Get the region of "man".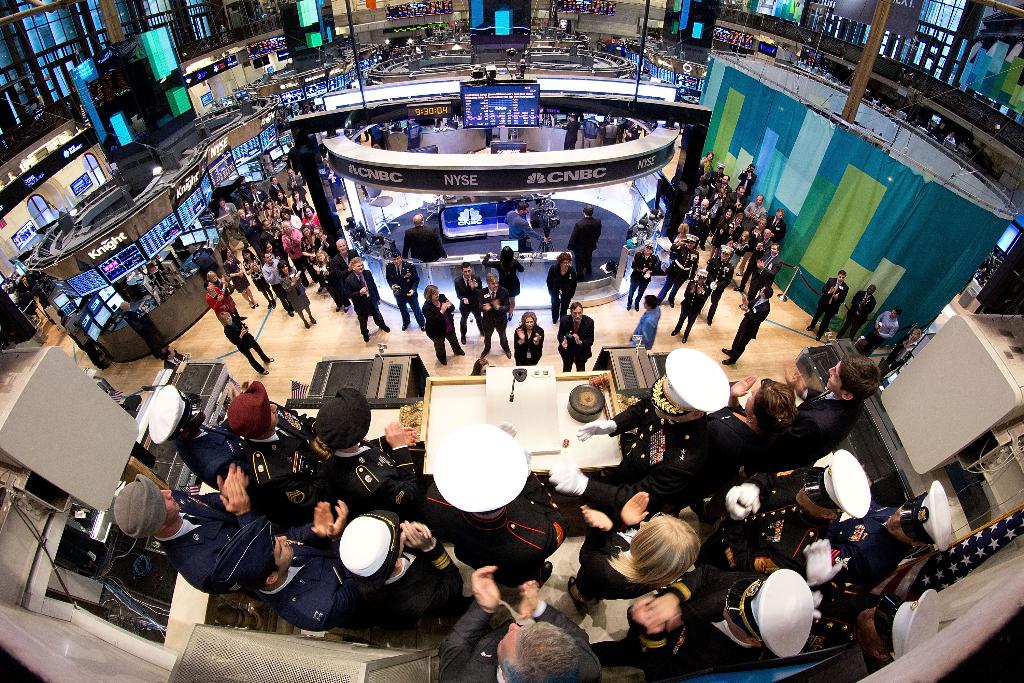
l=435, t=561, r=596, b=682.
